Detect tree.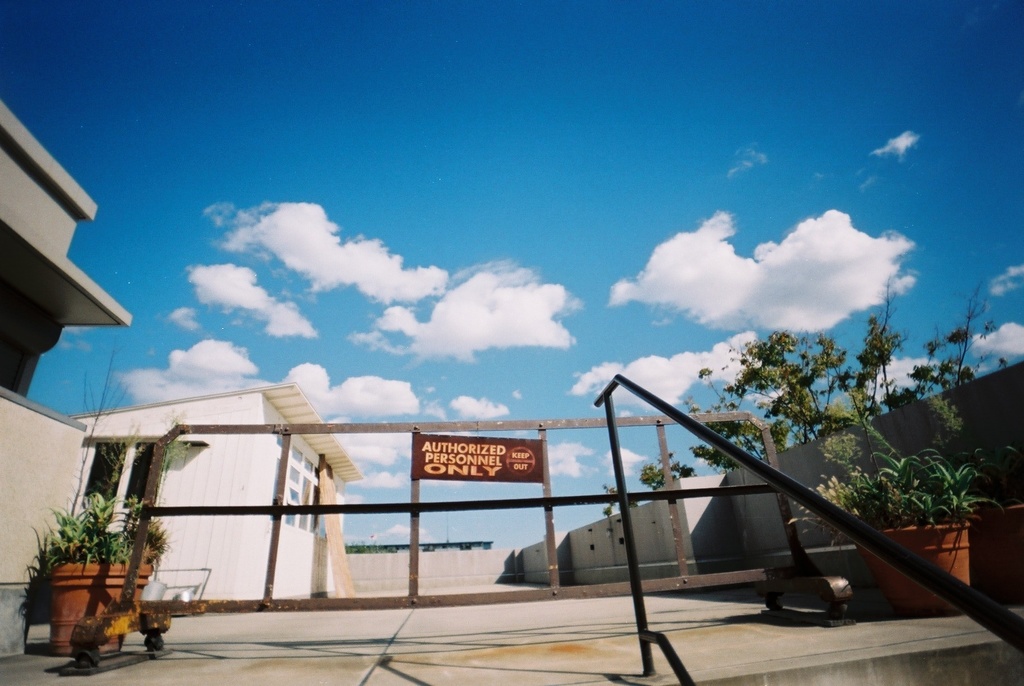
Detected at bbox=[637, 448, 697, 494].
